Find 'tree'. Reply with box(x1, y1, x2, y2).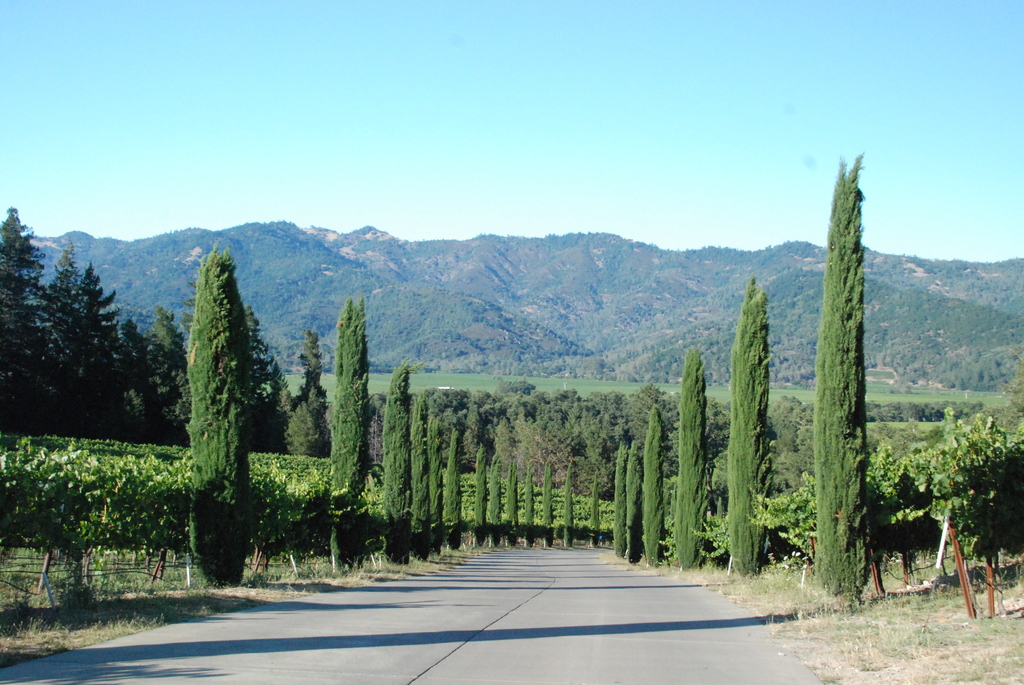
box(413, 392, 436, 531).
